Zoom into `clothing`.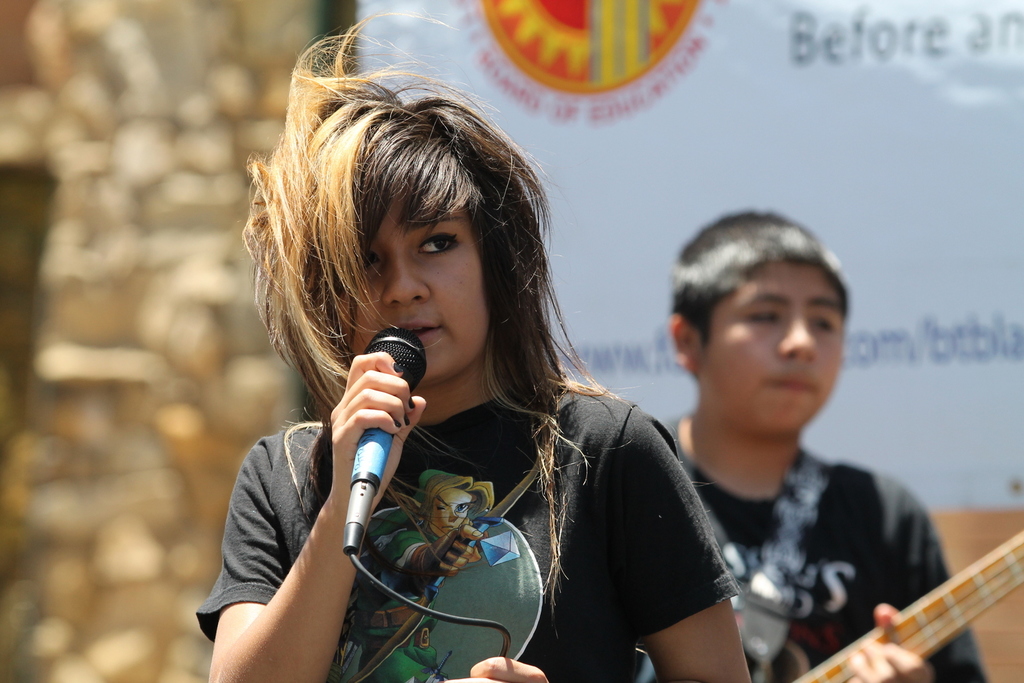
Zoom target: bbox=[191, 347, 739, 680].
